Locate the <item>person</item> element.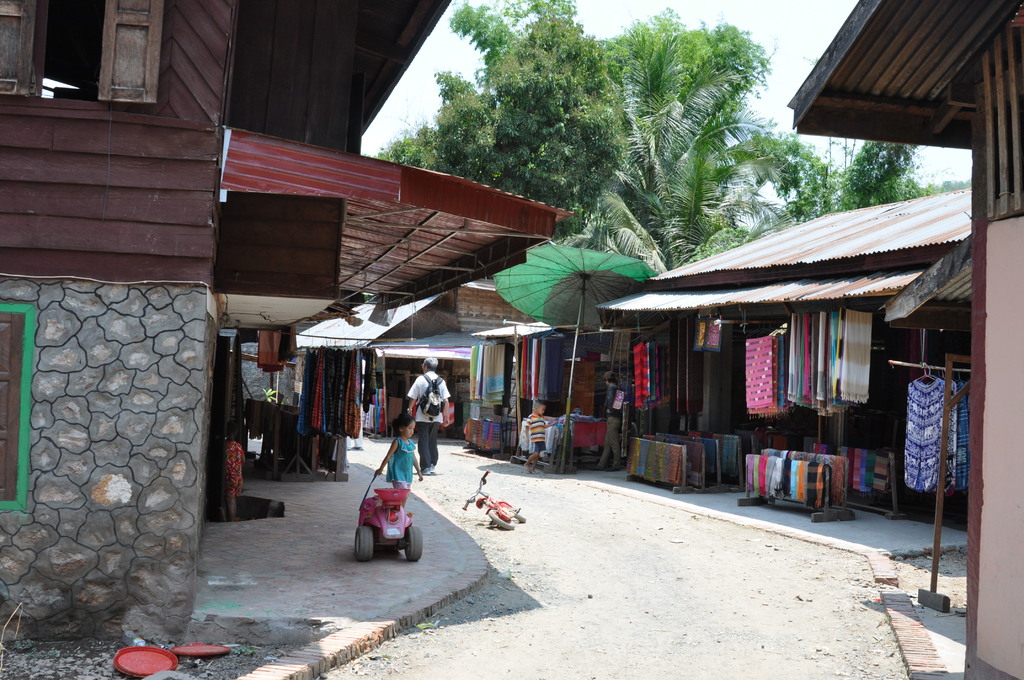
Element bbox: crop(371, 412, 424, 494).
